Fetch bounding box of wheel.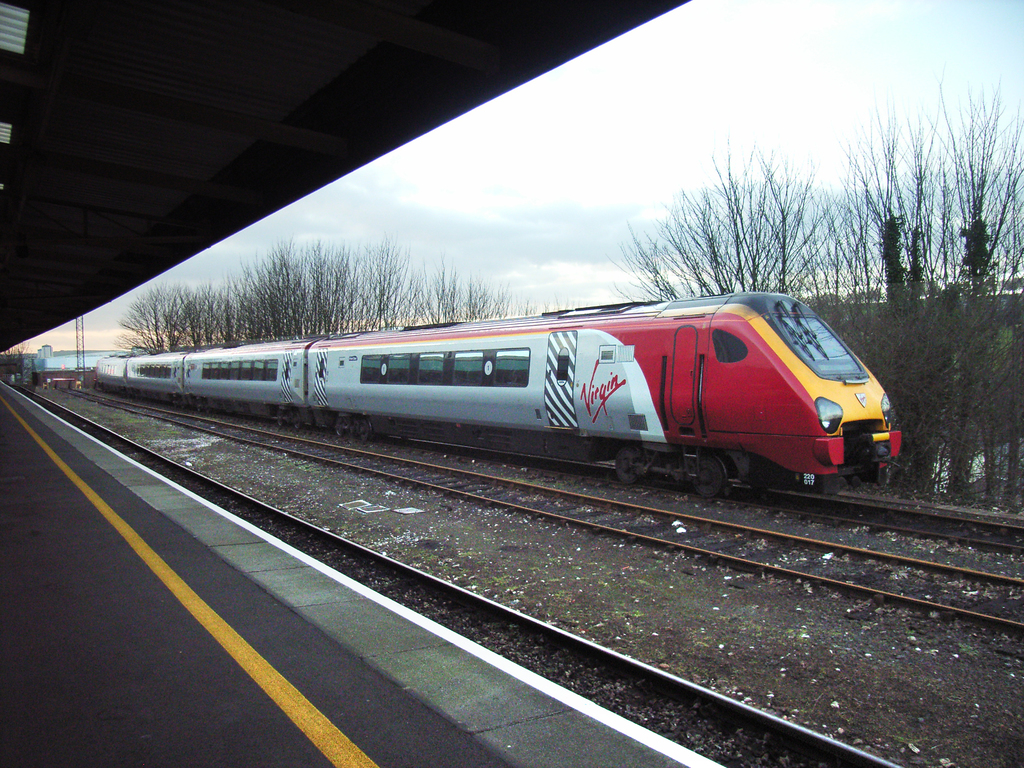
Bbox: [291, 412, 301, 431].
